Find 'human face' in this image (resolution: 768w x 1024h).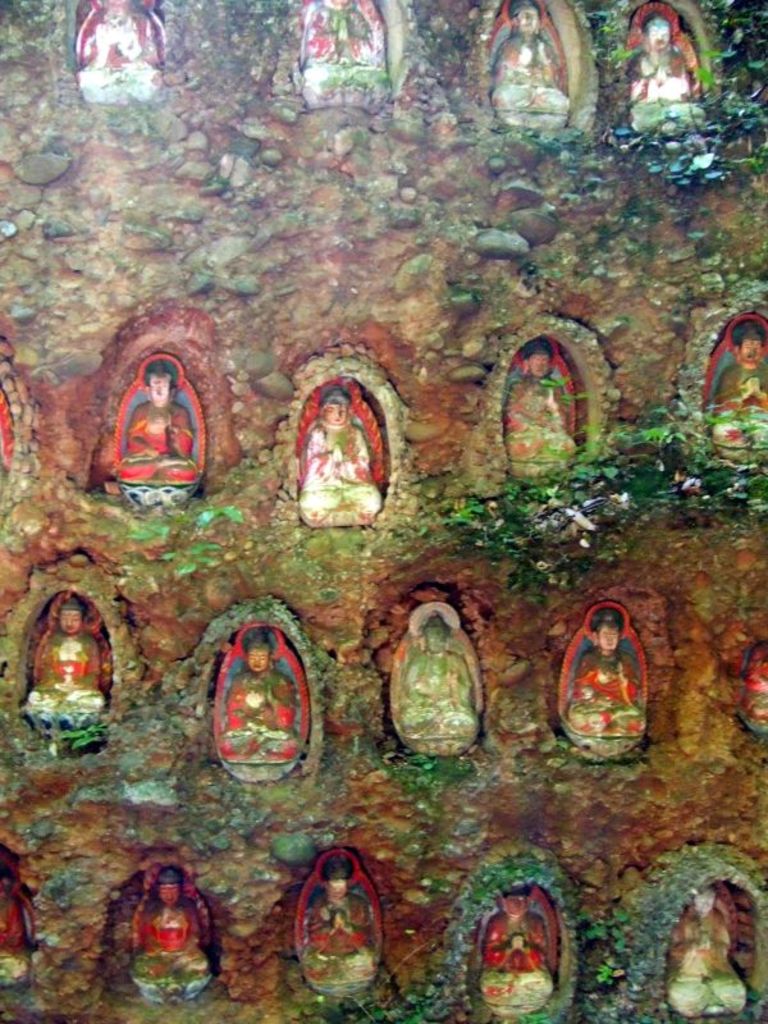
[137, 370, 164, 403].
